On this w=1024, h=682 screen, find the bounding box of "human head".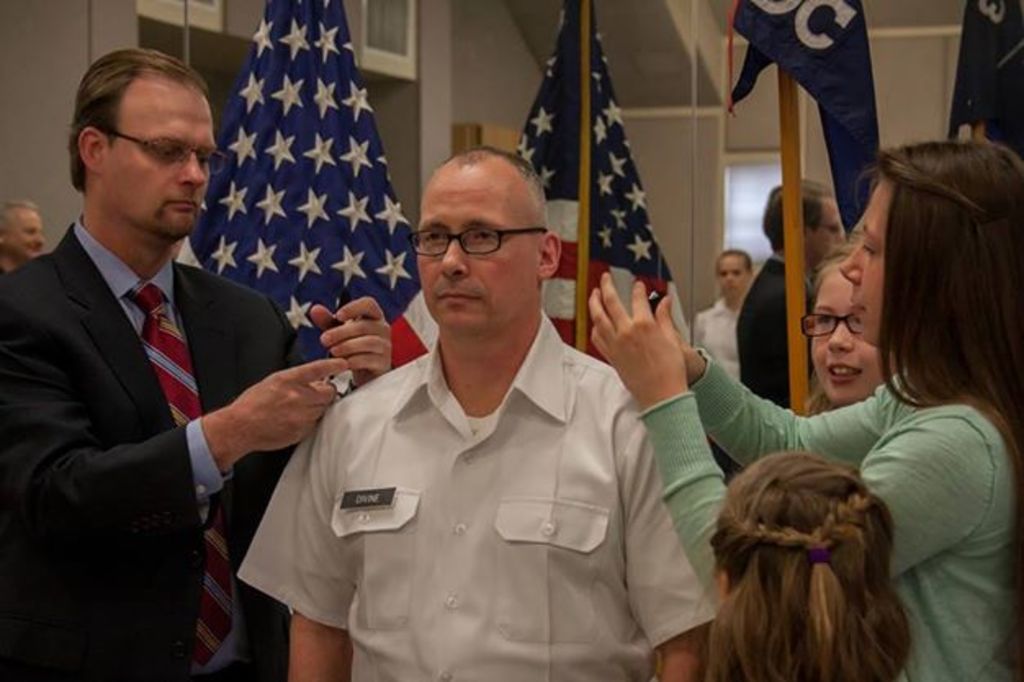
Bounding box: (left=713, top=448, right=903, bottom=661).
